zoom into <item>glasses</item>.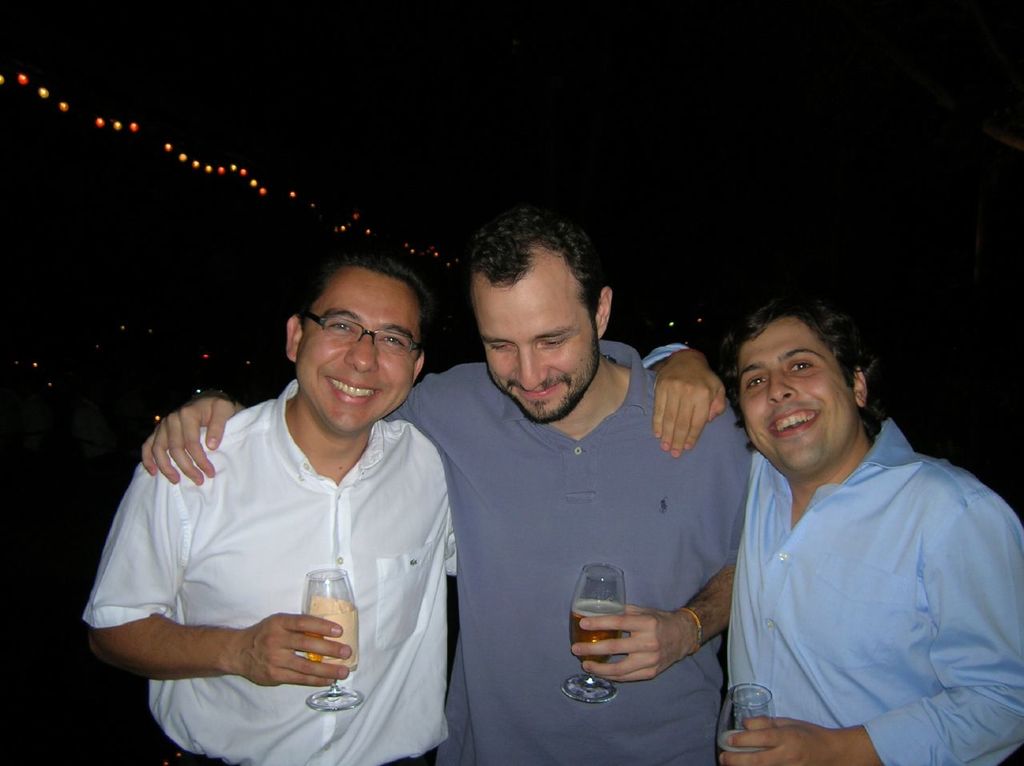
Zoom target: region(297, 311, 429, 359).
